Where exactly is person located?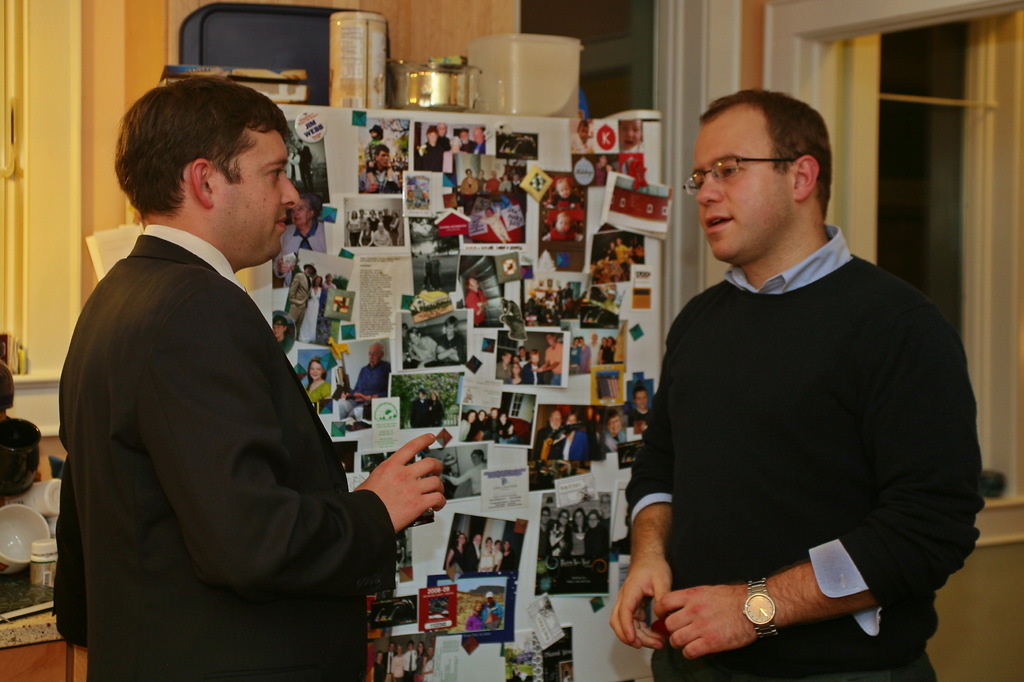
Its bounding box is bbox=(59, 68, 404, 680).
